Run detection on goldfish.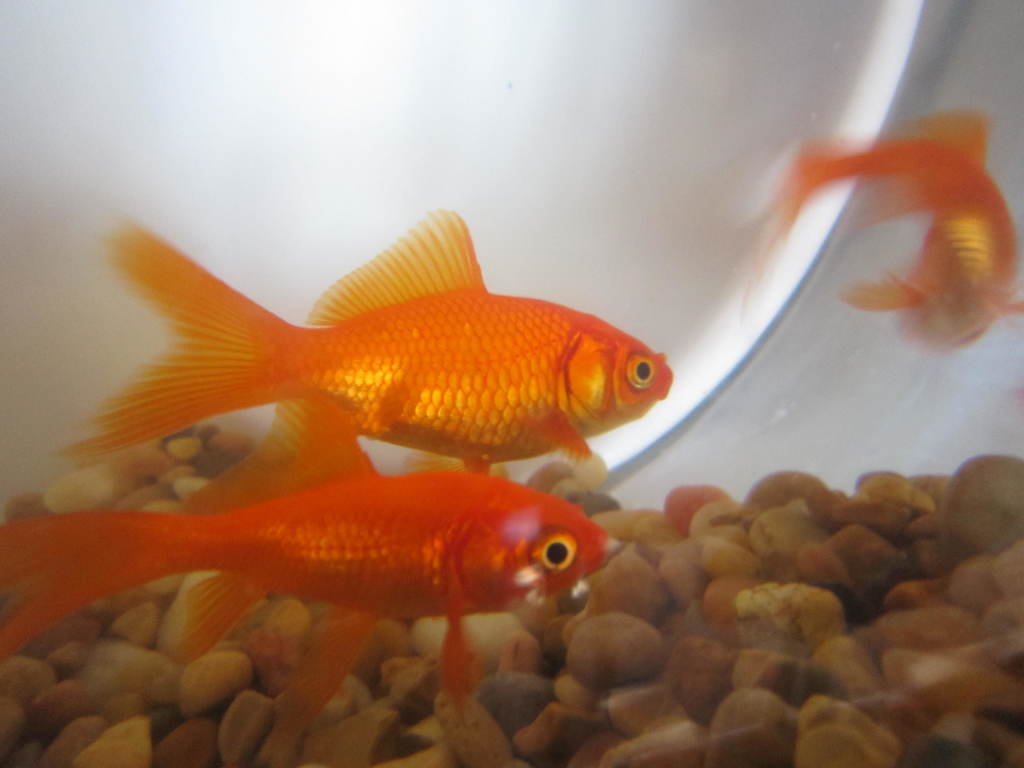
Result: x1=3 y1=390 x2=608 y2=766.
